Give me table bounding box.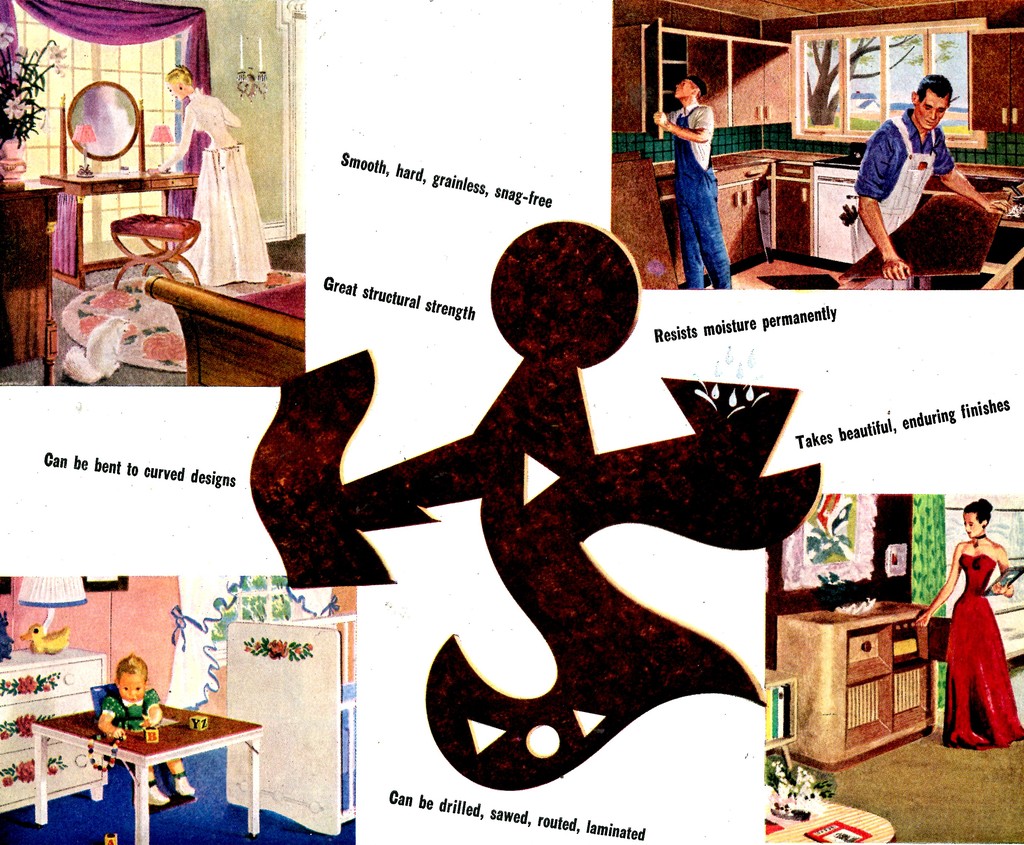
bbox(776, 595, 926, 770).
